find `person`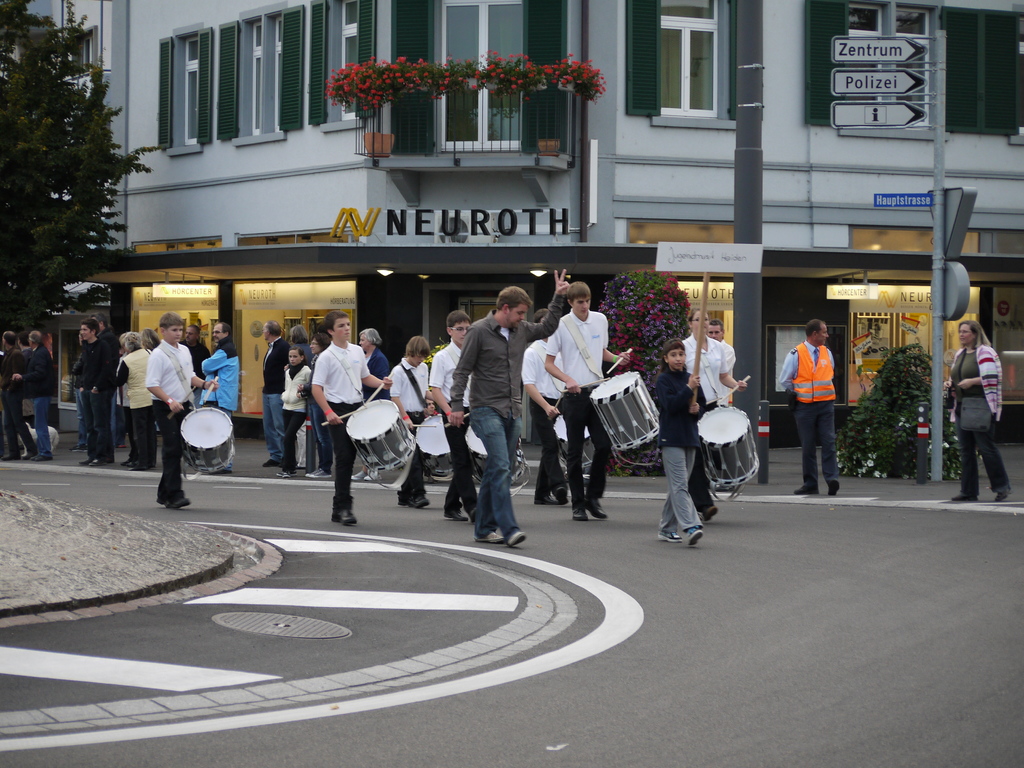
[282, 331, 328, 476]
